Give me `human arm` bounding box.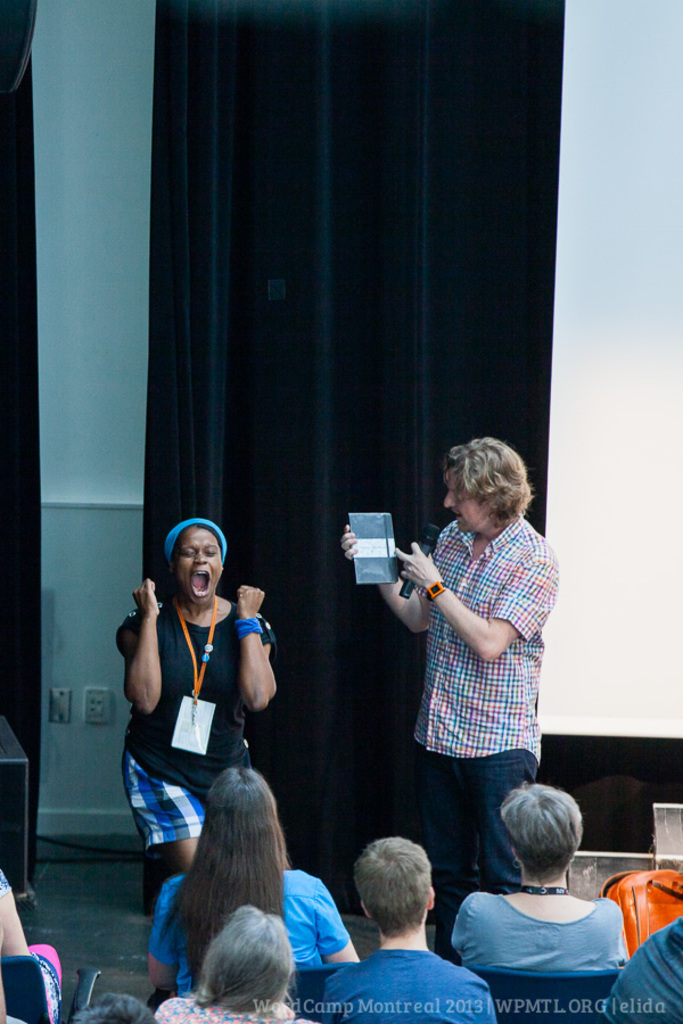
{"left": 0, "top": 869, "right": 31, "bottom": 955}.
